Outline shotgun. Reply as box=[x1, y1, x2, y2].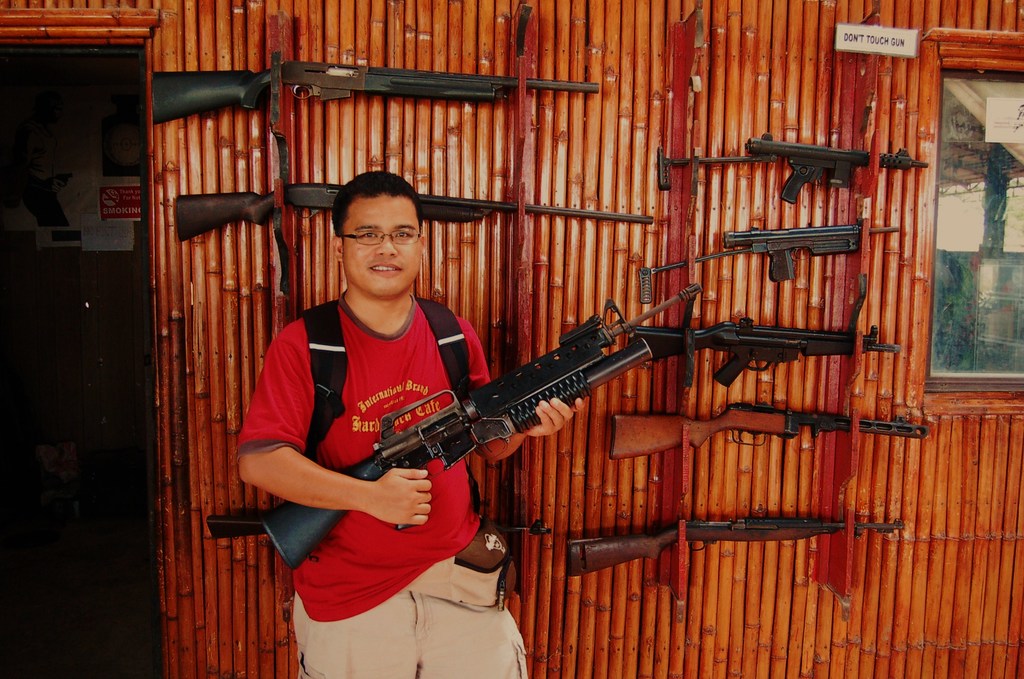
box=[147, 57, 599, 129].
